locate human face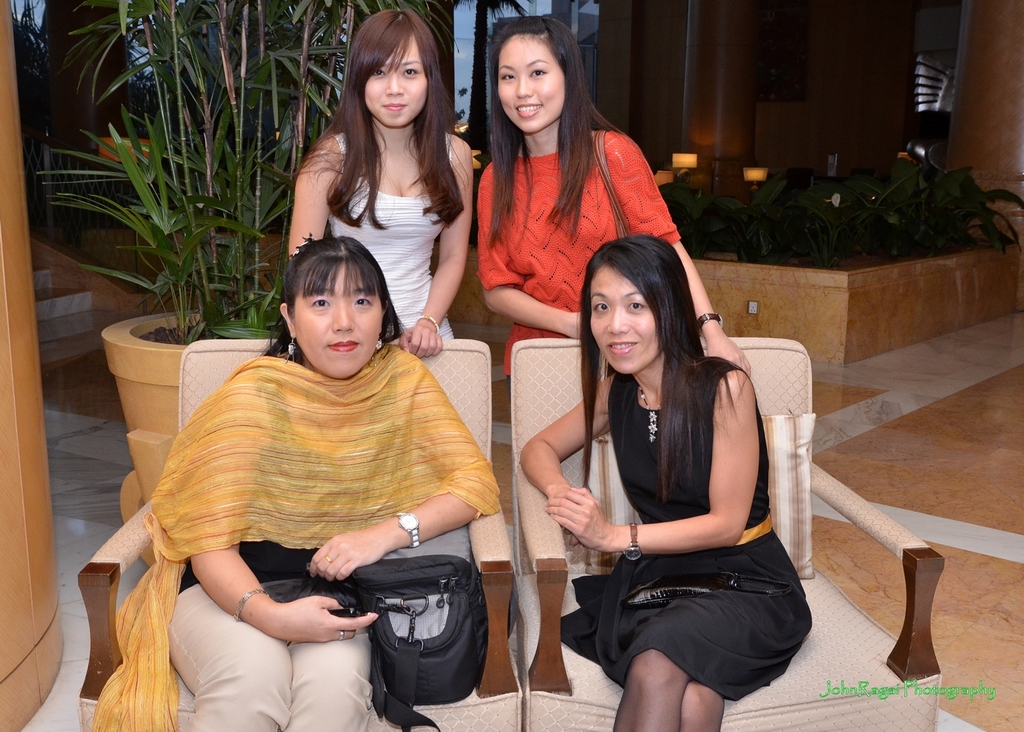
l=295, t=266, r=382, b=378
